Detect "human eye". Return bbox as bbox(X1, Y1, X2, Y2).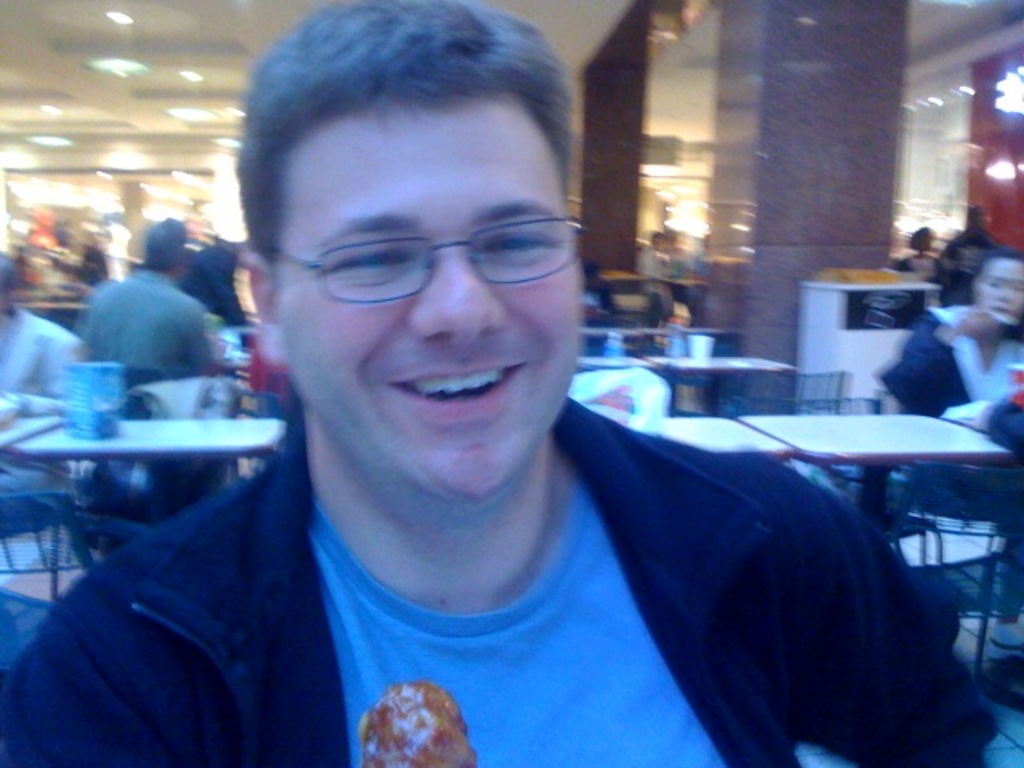
bbox(483, 227, 565, 266).
